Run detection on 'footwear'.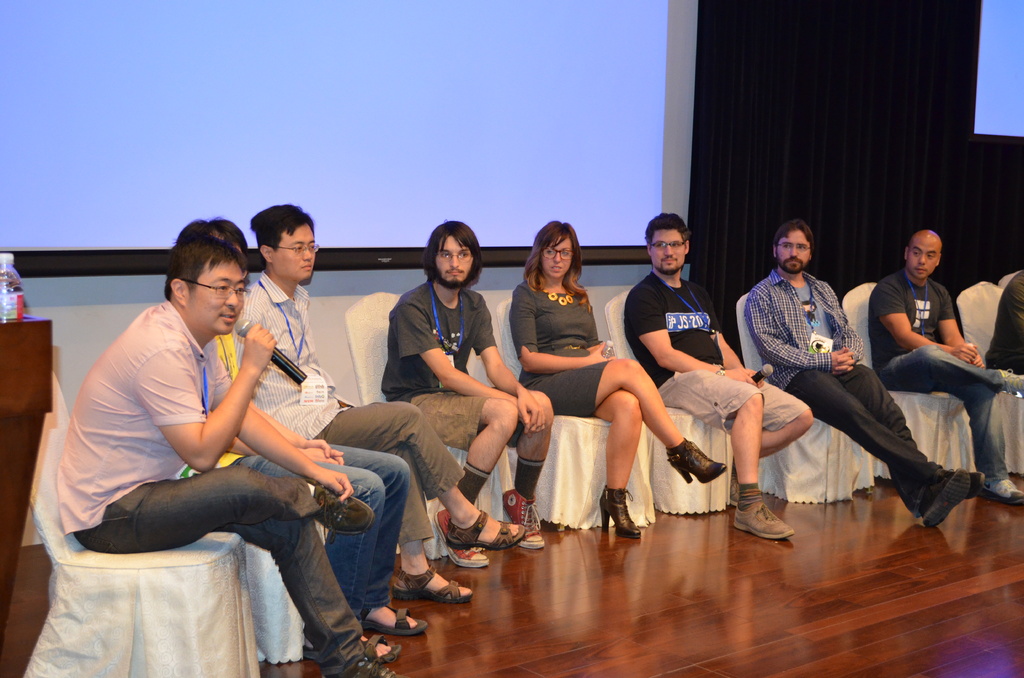
Result: [599, 483, 647, 532].
